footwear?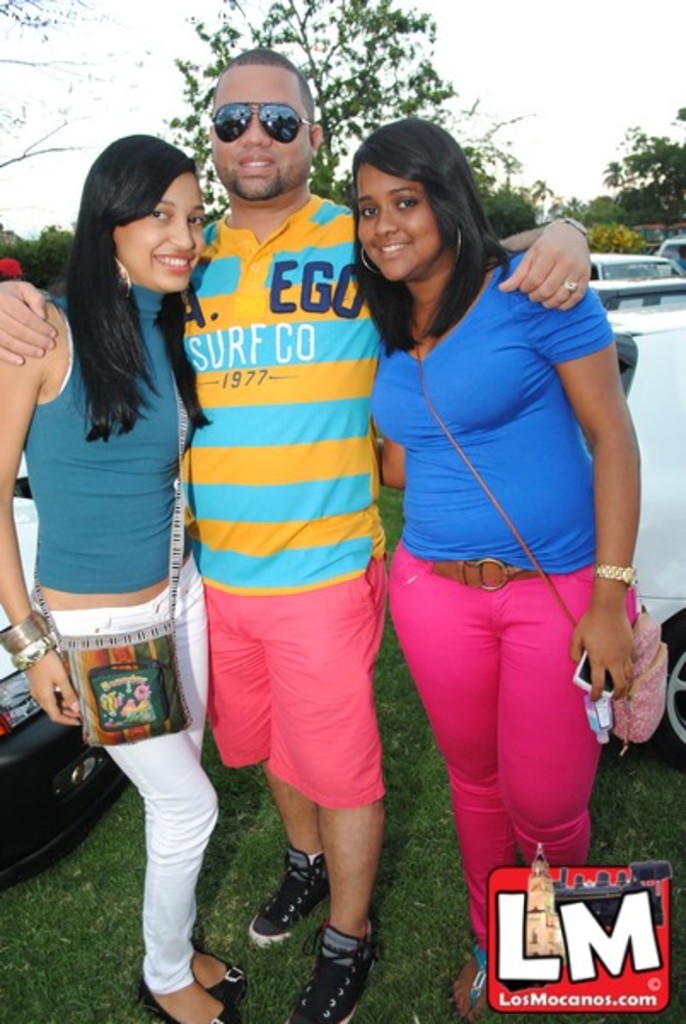
(left=181, top=940, right=261, bottom=1005)
